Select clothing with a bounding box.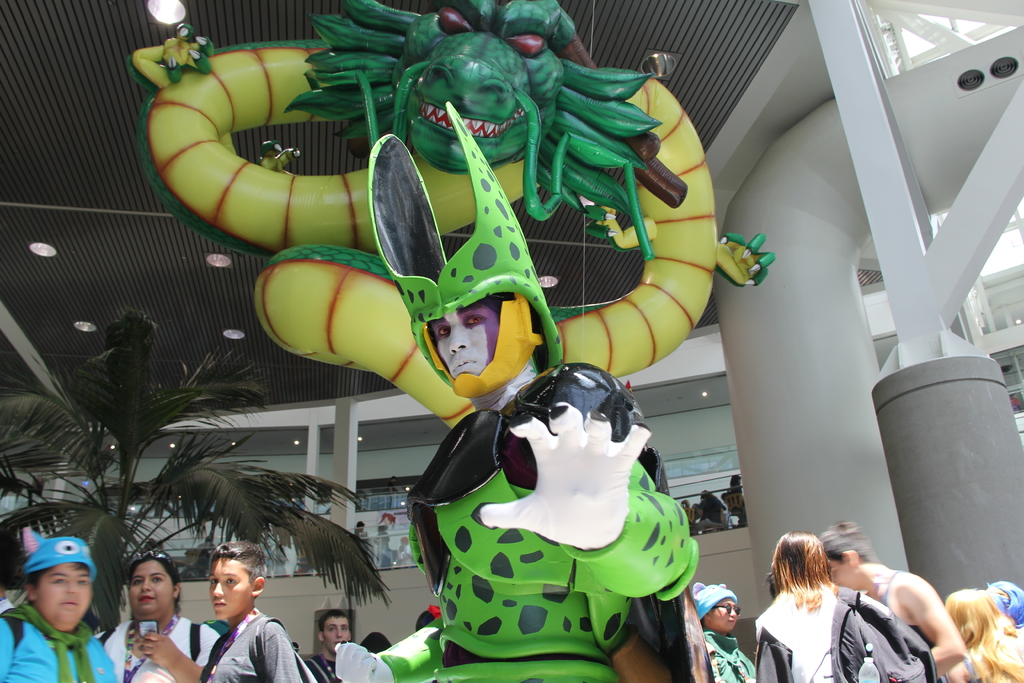
bbox(748, 588, 837, 682).
